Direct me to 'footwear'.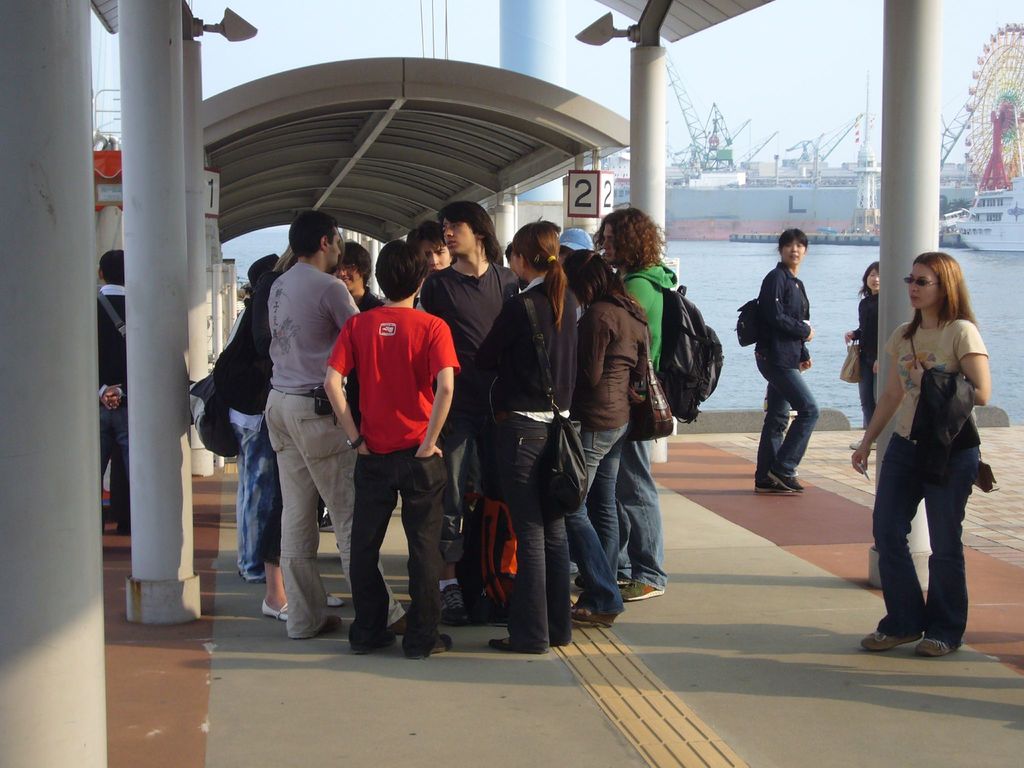
Direction: [918,634,966,651].
